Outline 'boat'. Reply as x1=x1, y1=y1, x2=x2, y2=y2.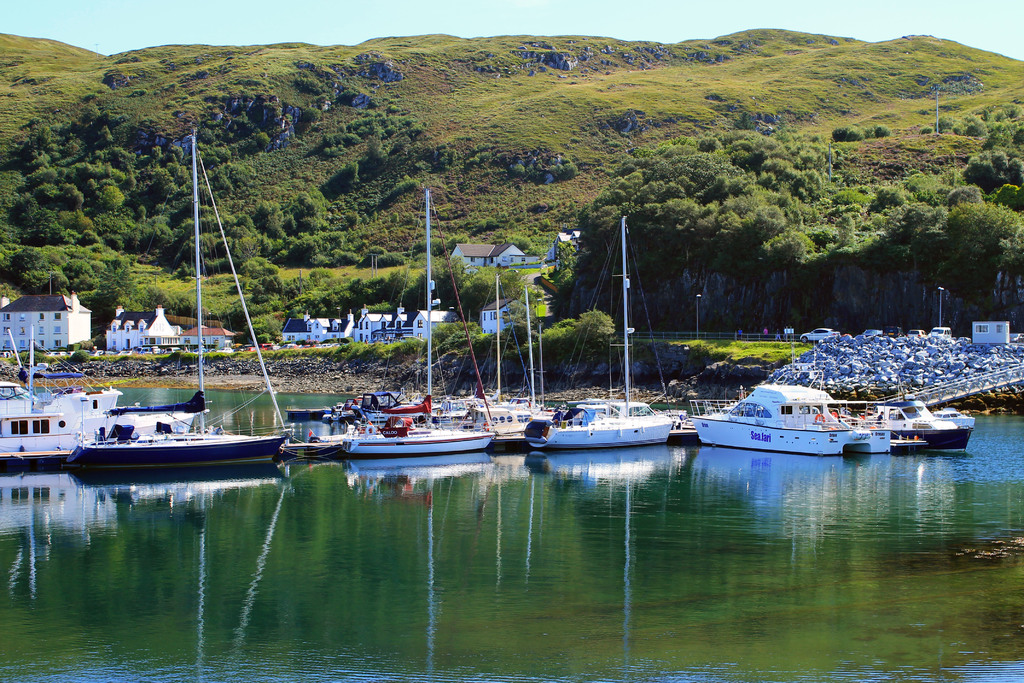
x1=4, y1=382, x2=348, y2=469.
